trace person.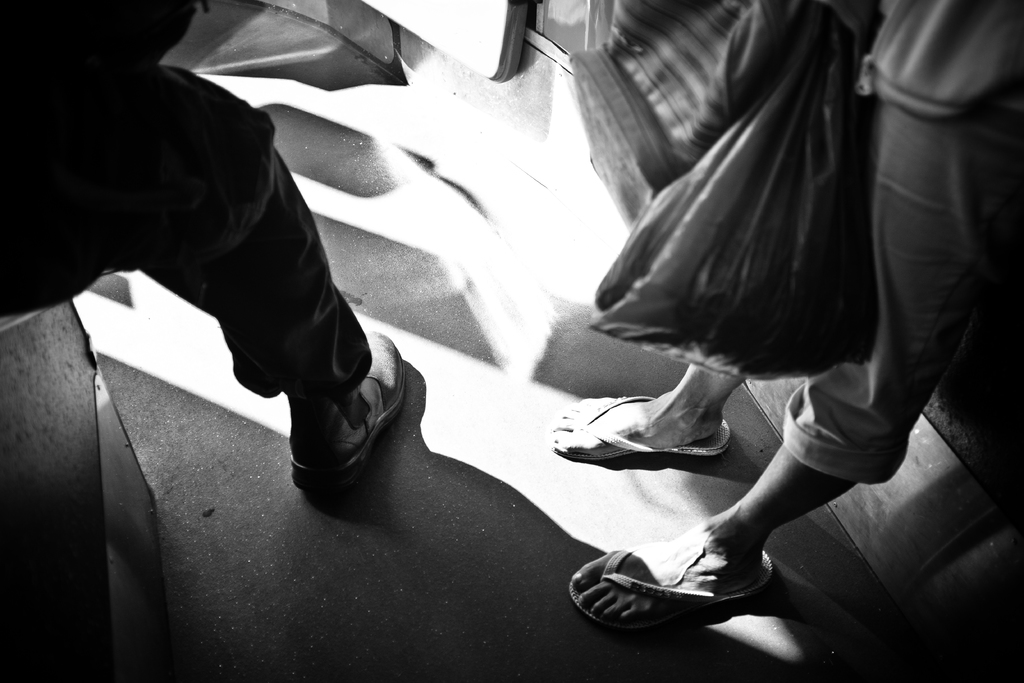
Traced to Rect(33, 31, 410, 516).
